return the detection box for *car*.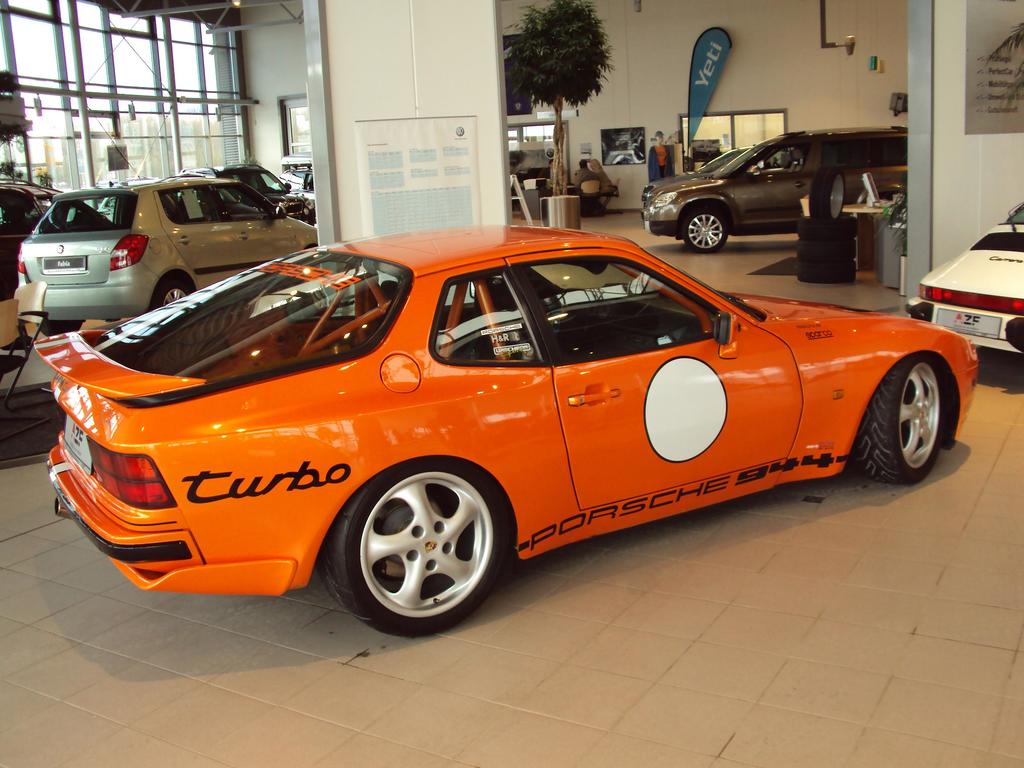
bbox=[904, 203, 1023, 356].
